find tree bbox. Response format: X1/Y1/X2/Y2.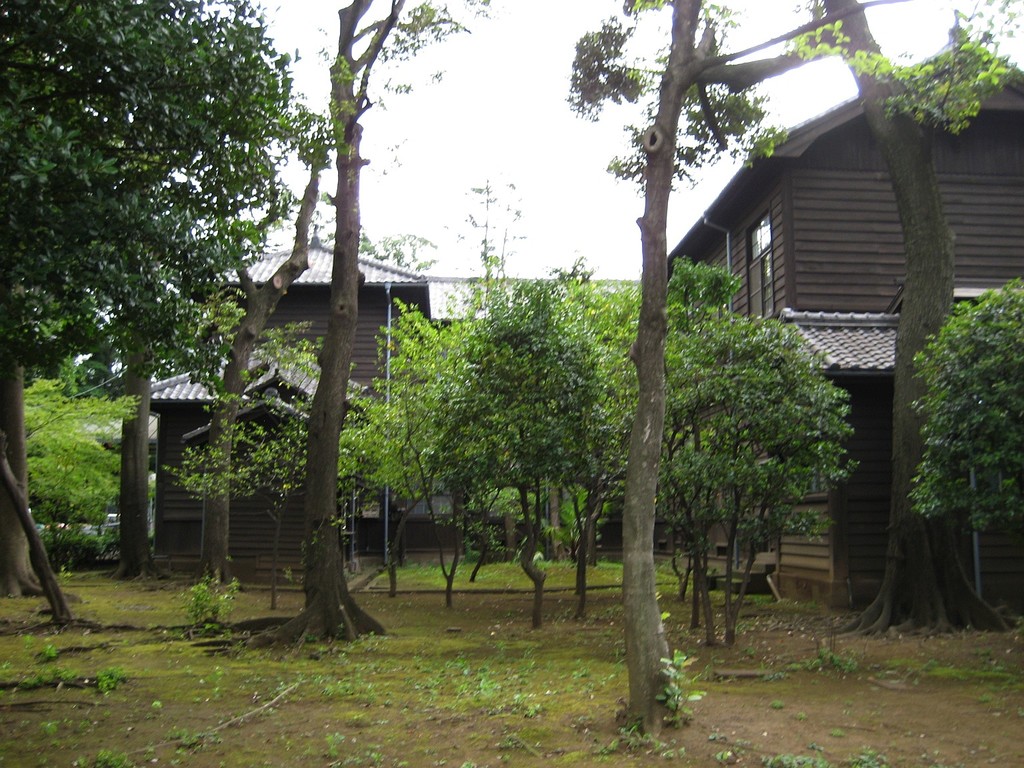
564/267/648/634.
